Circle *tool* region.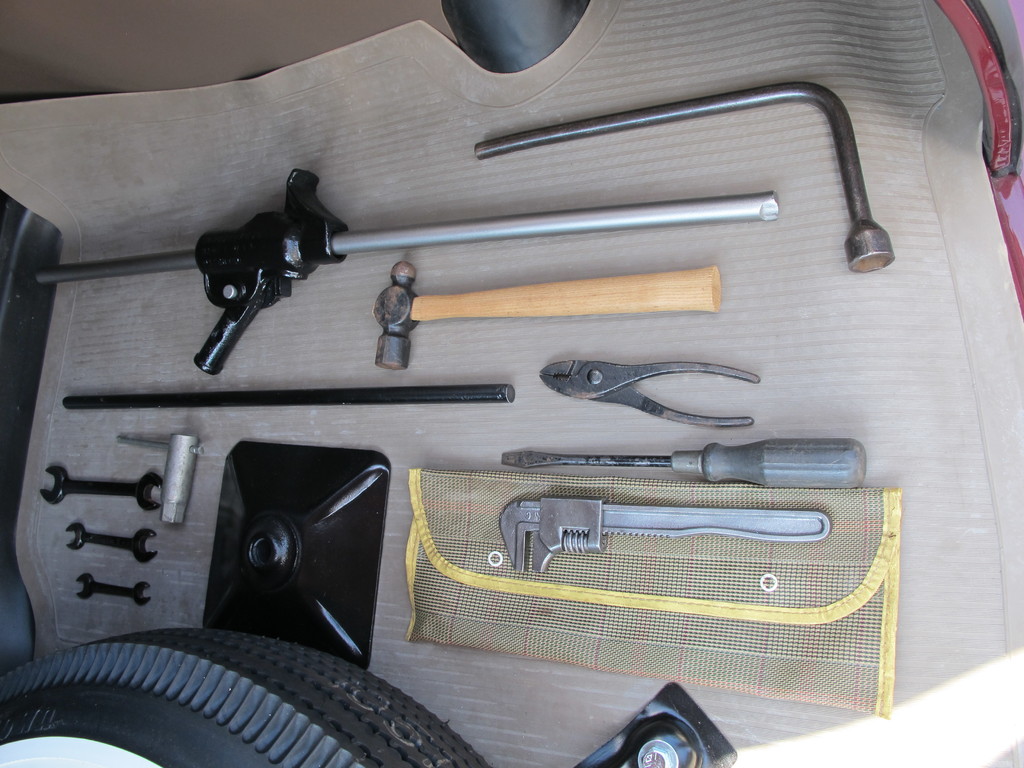
Region: left=58, top=394, right=518, bottom=406.
